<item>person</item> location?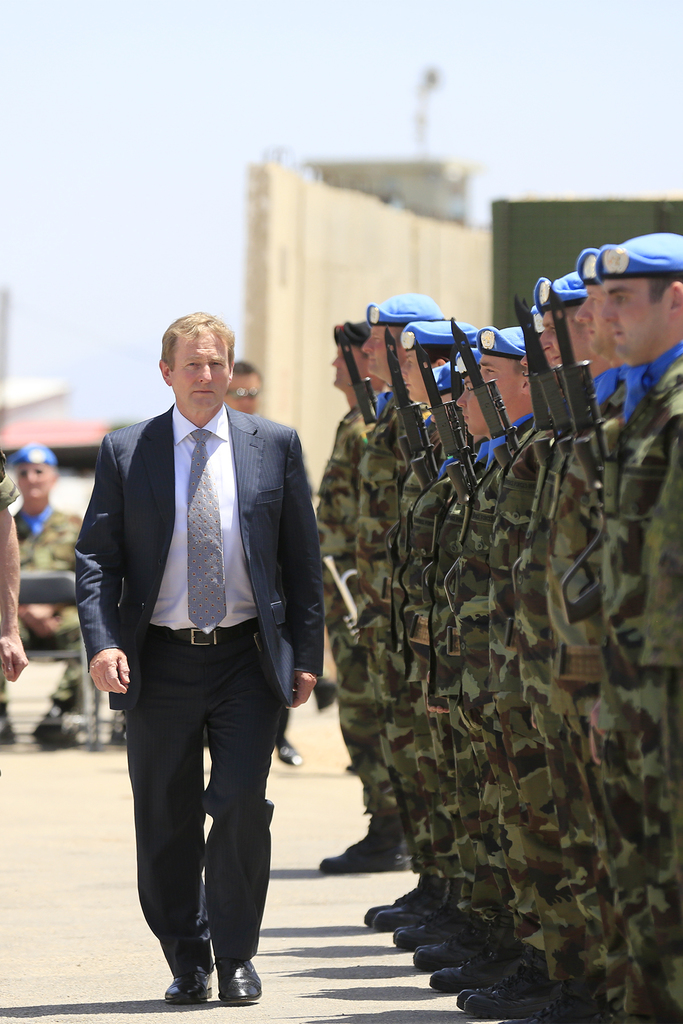
[x1=8, y1=443, x2=87, y2=651]
